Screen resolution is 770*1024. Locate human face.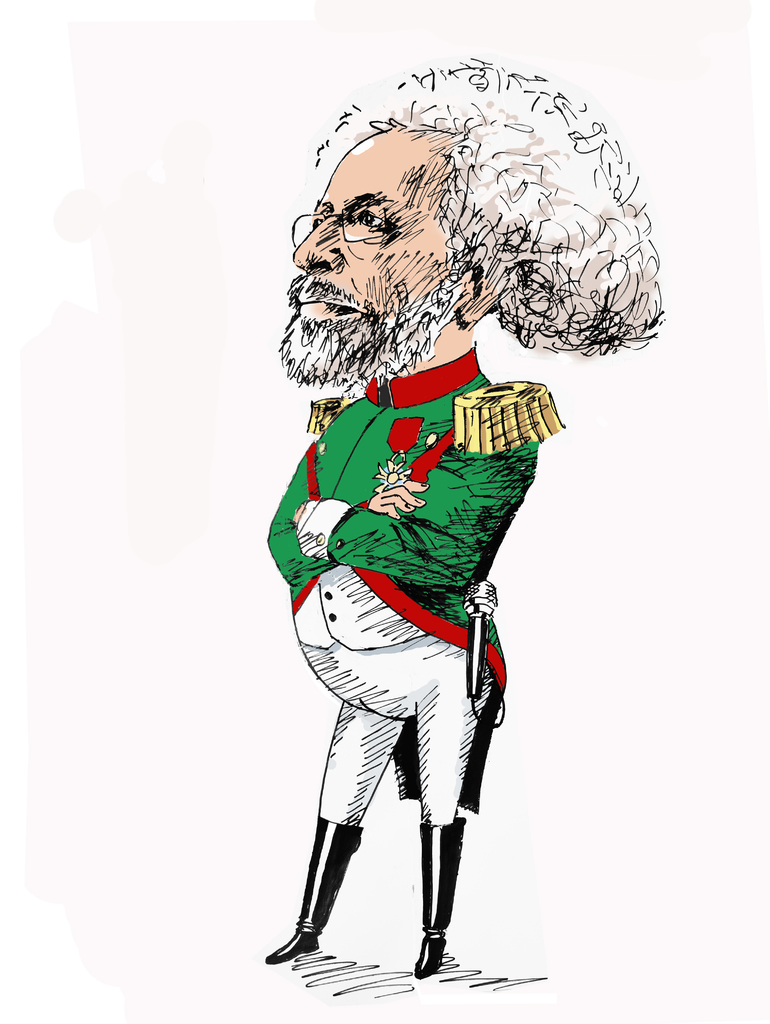
bbox=[276, 120, 458, 373].
